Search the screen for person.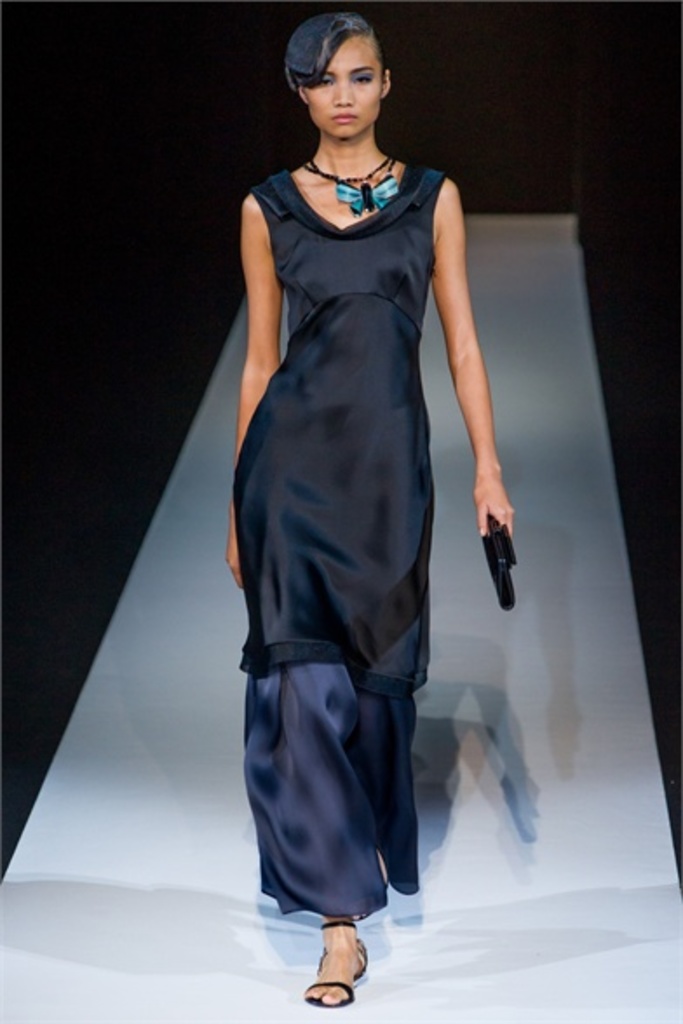
Found at l=221, t=12, r=514, b=1010.
